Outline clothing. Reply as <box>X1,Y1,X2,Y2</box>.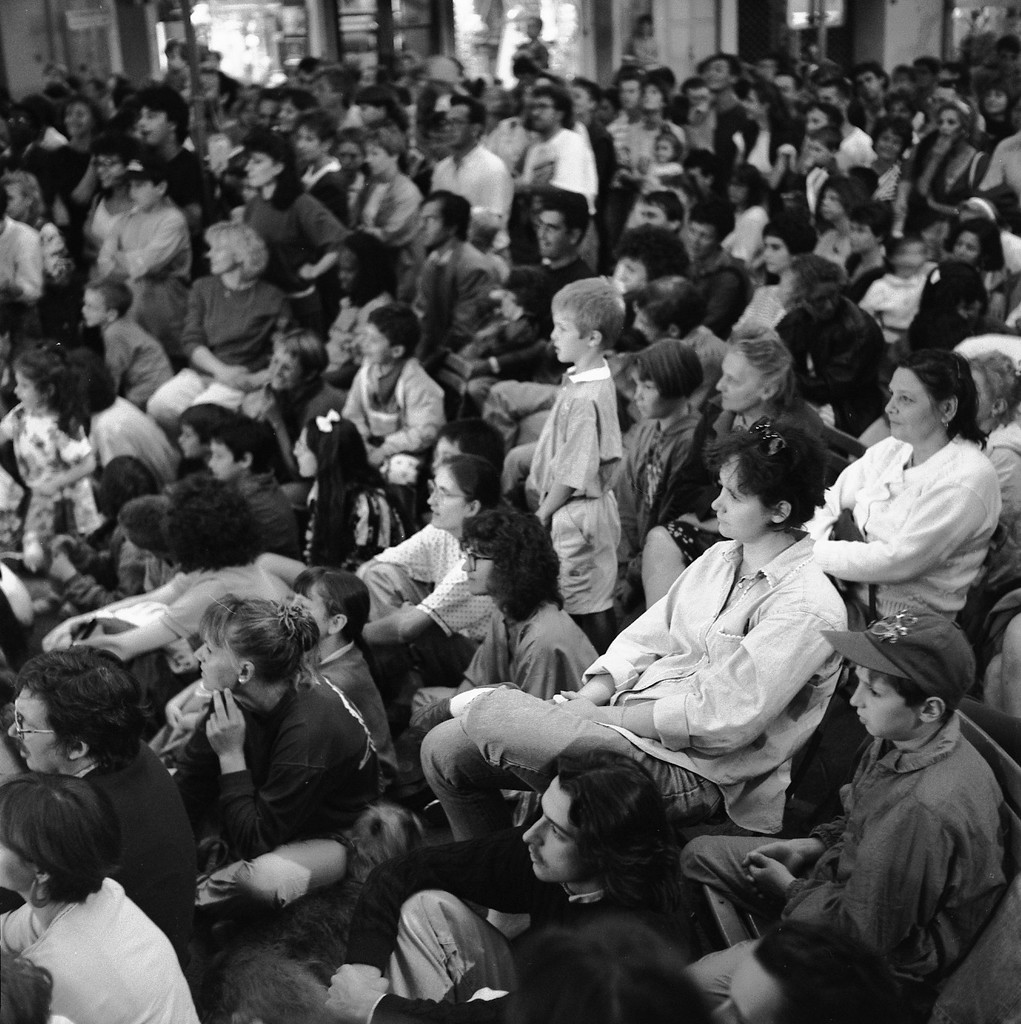
<box>678,714,1006,1003</box>.
